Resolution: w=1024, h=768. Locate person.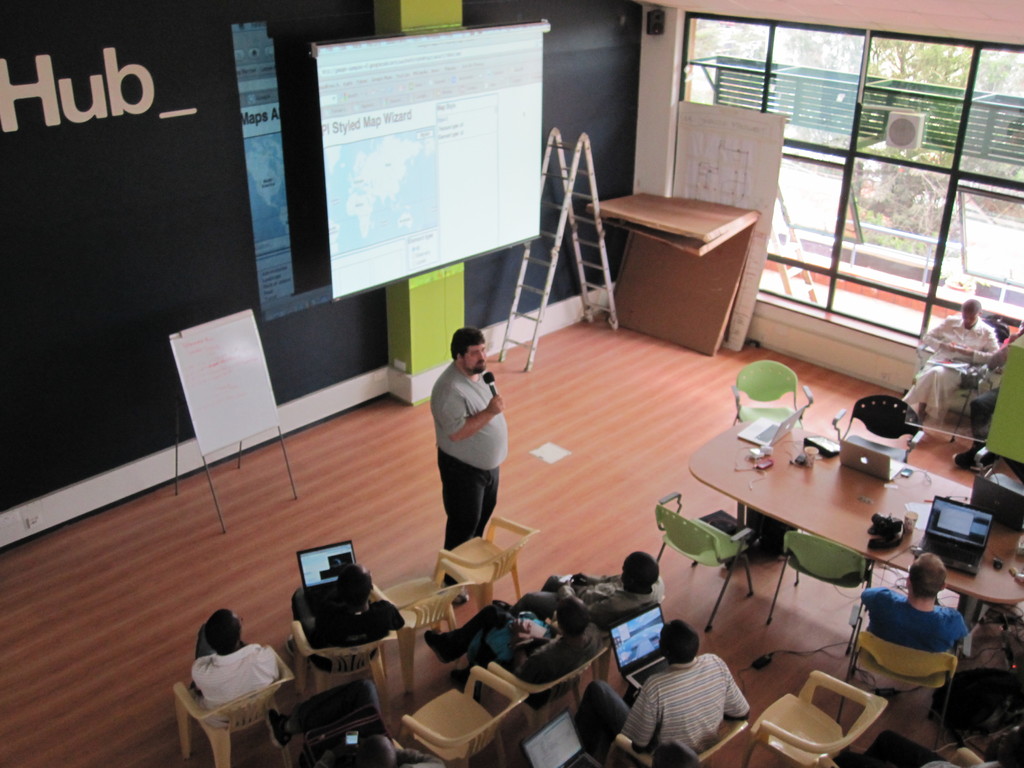
region(420, 320, 513, 575).
